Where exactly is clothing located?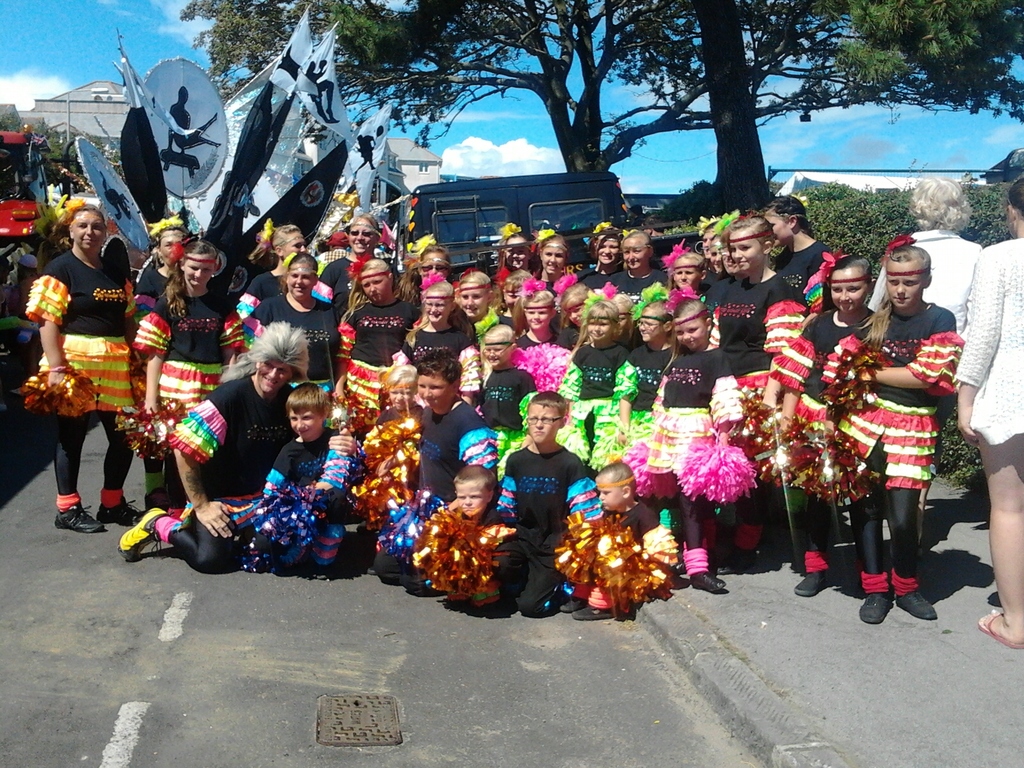
Its bounding box is 807, 492, 831, 575.
